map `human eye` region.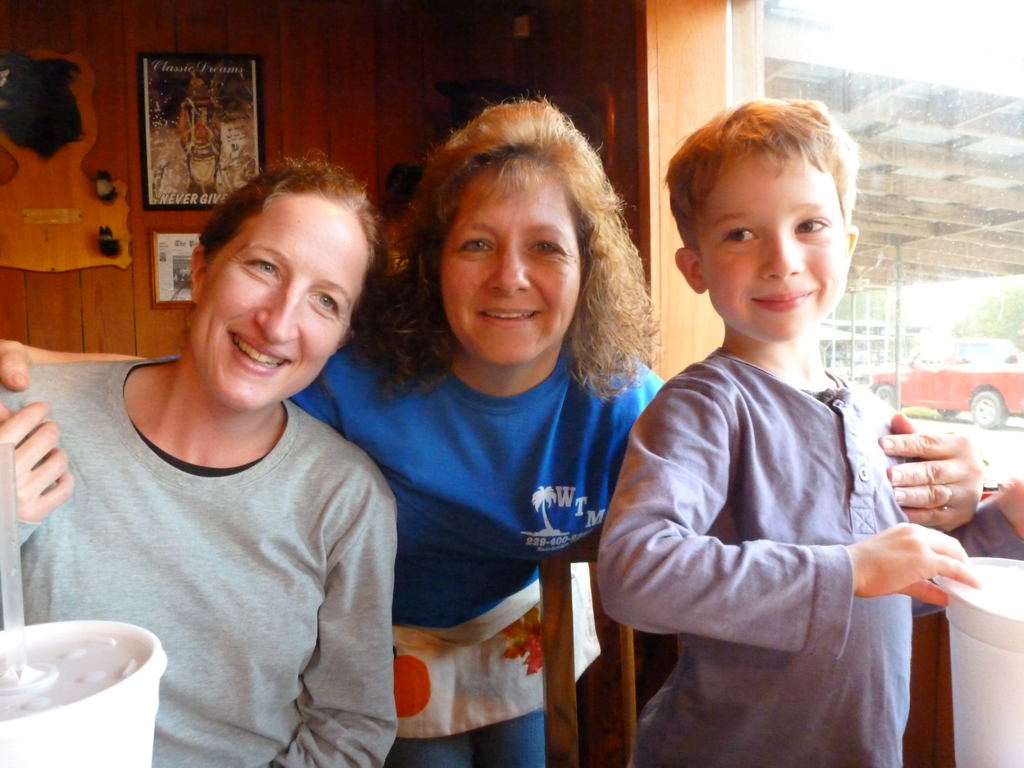
Mapped to pyautogui.locateOnScreen(453, 232, 497, 261).
